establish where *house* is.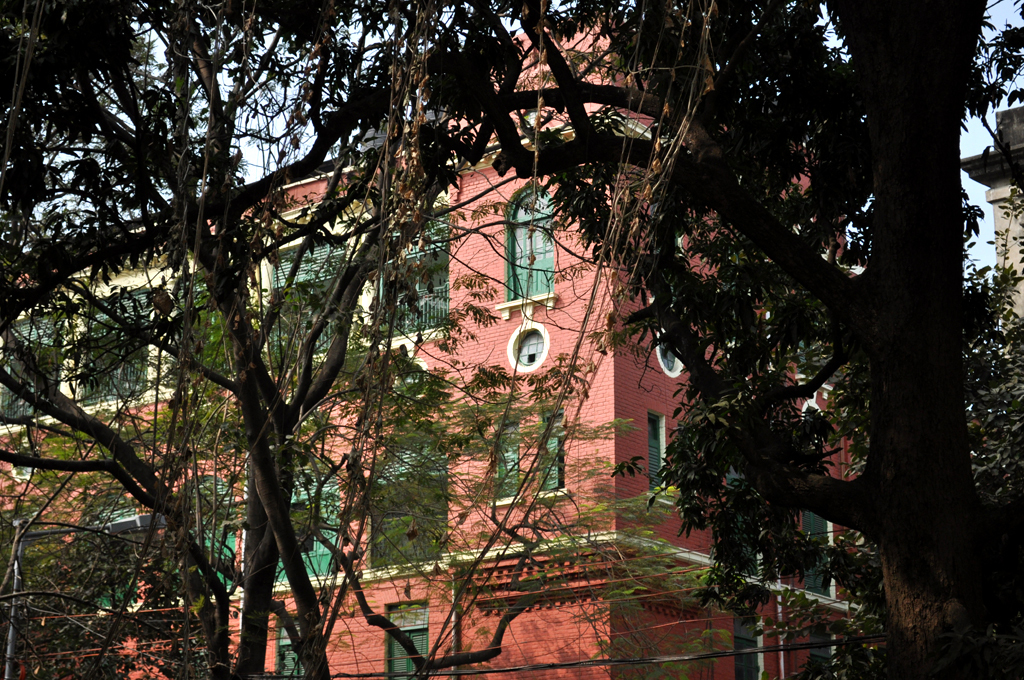
Established at <box>959,94,1023,356</box>.
